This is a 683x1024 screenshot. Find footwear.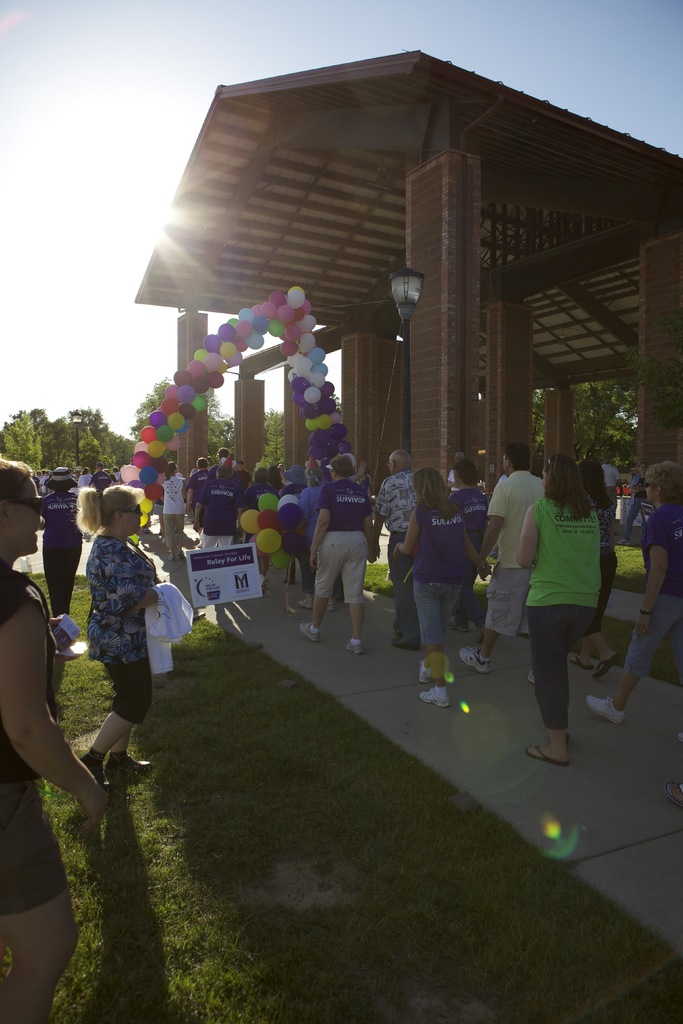
Bounding box: pyautogui.locateOnScreen(422, 686, 451, 707).
